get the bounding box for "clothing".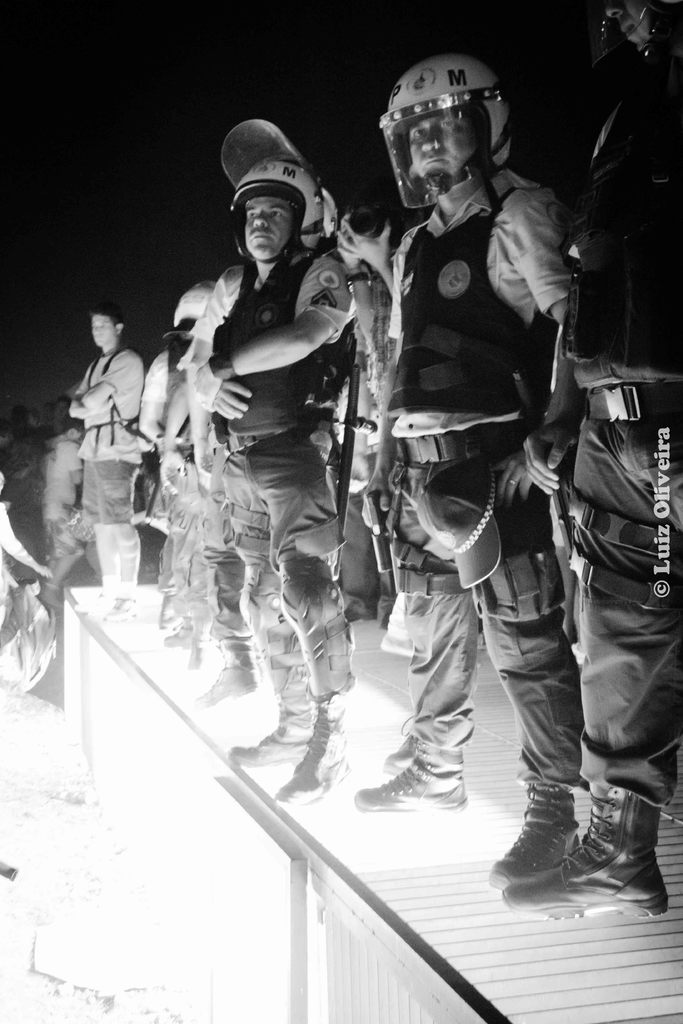
Rect(38, 425, 99, 584).
